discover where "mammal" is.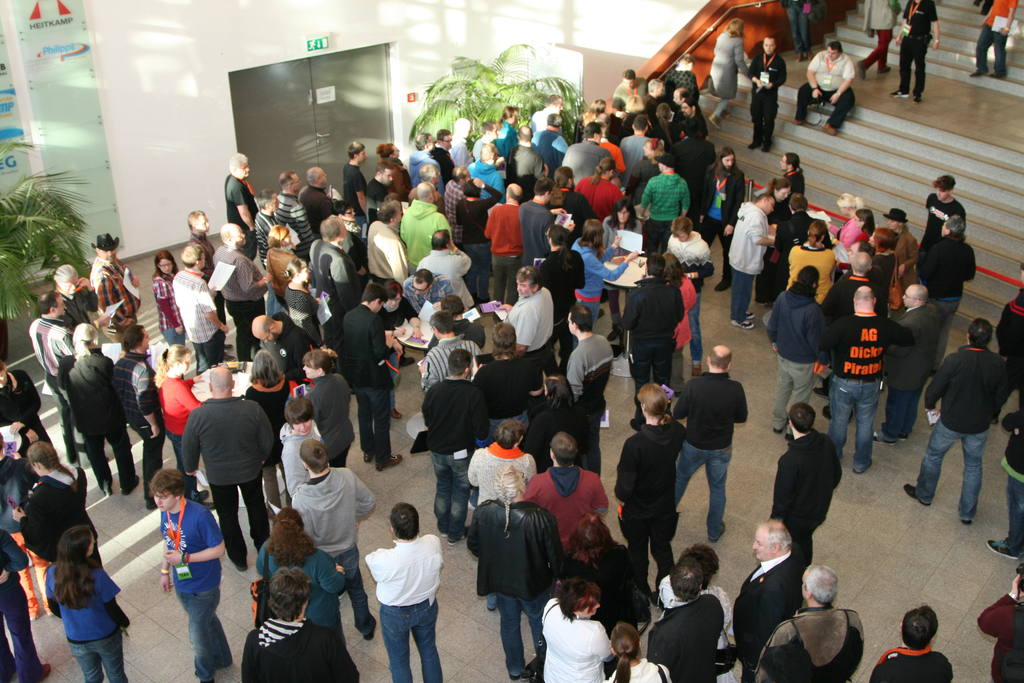
Discovered at (405,135,445,188).
